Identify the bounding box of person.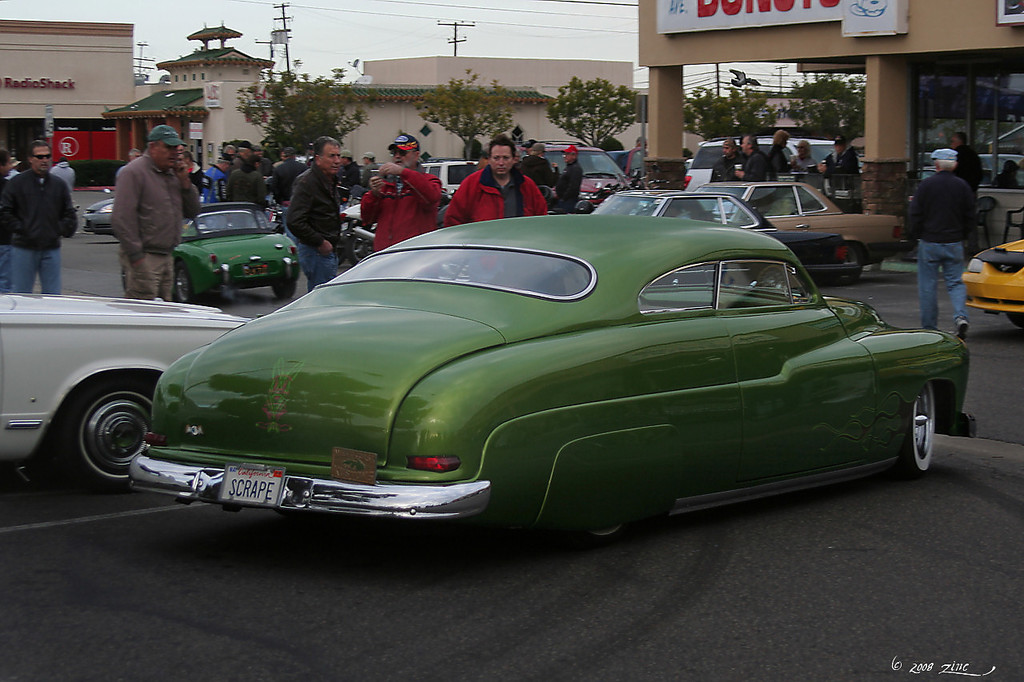
bbox=[826, 135, 862, 196].
